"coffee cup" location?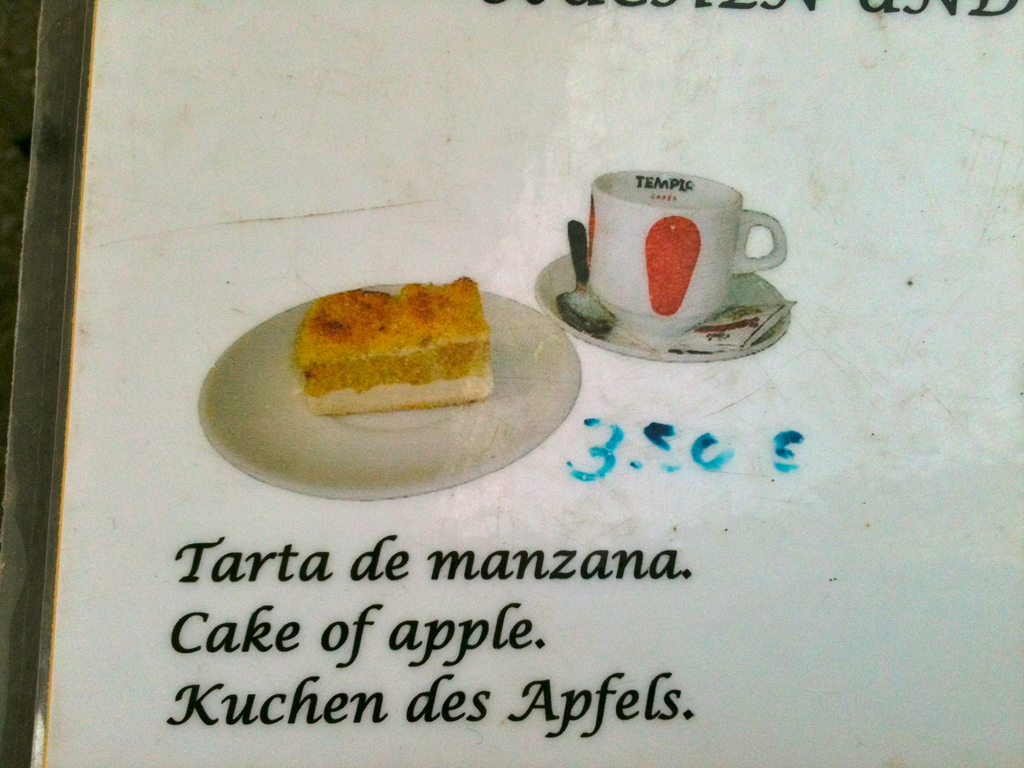
bbox=[588, 168, 785, 336]
